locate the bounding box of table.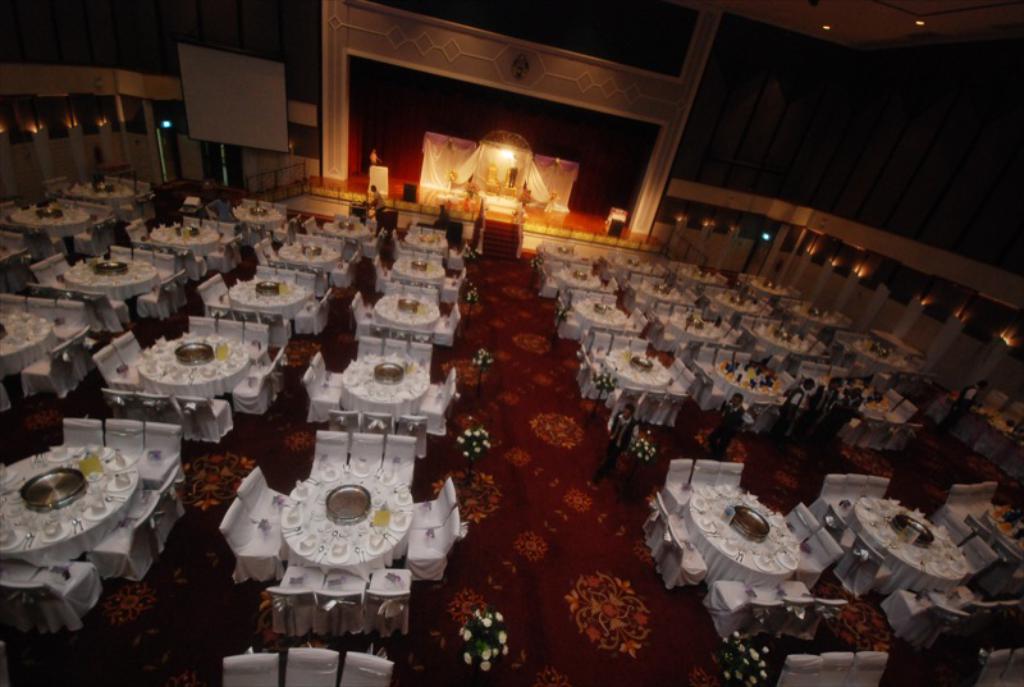
Bounding box: locate(639, 278, 680, 307).
